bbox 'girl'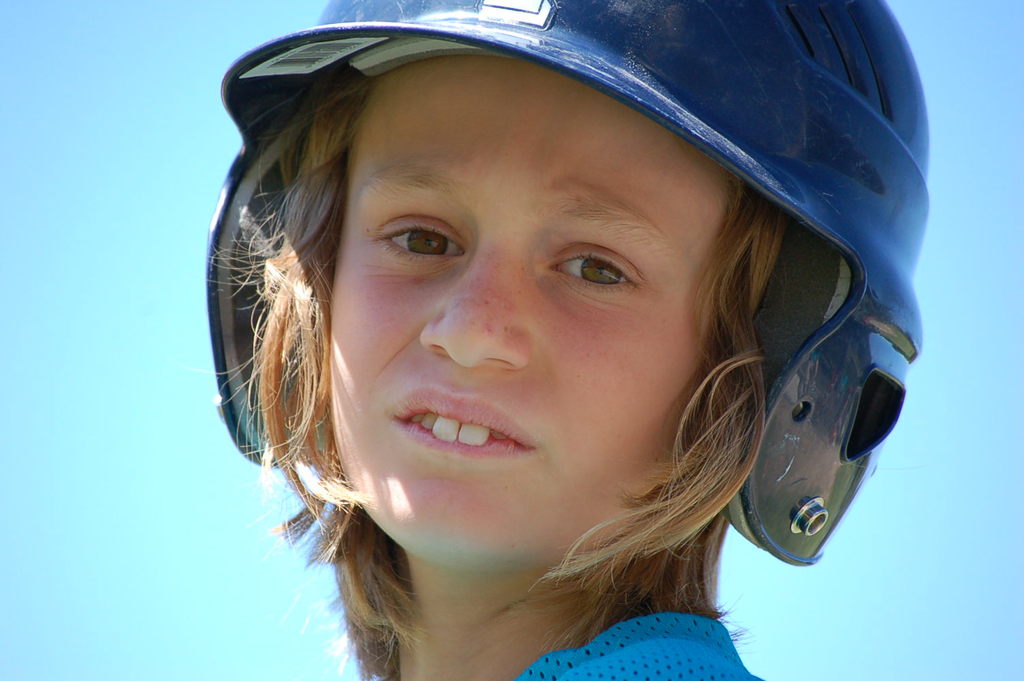
pyautogui.locateOnScreen(202, 0, 925, 680)
